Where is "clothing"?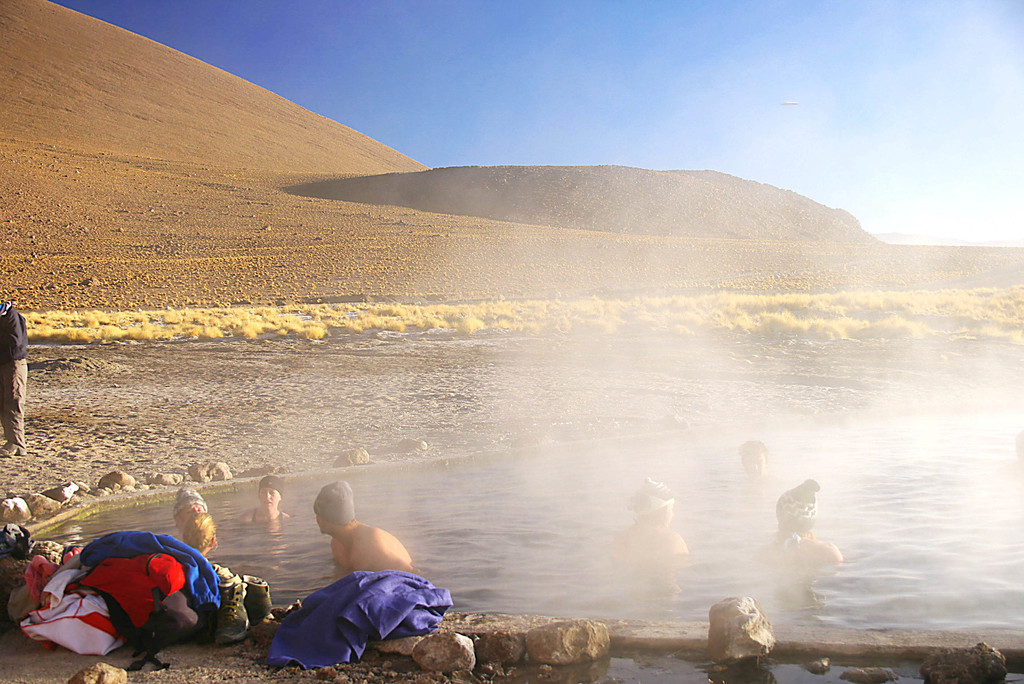
90 553 187 623.
